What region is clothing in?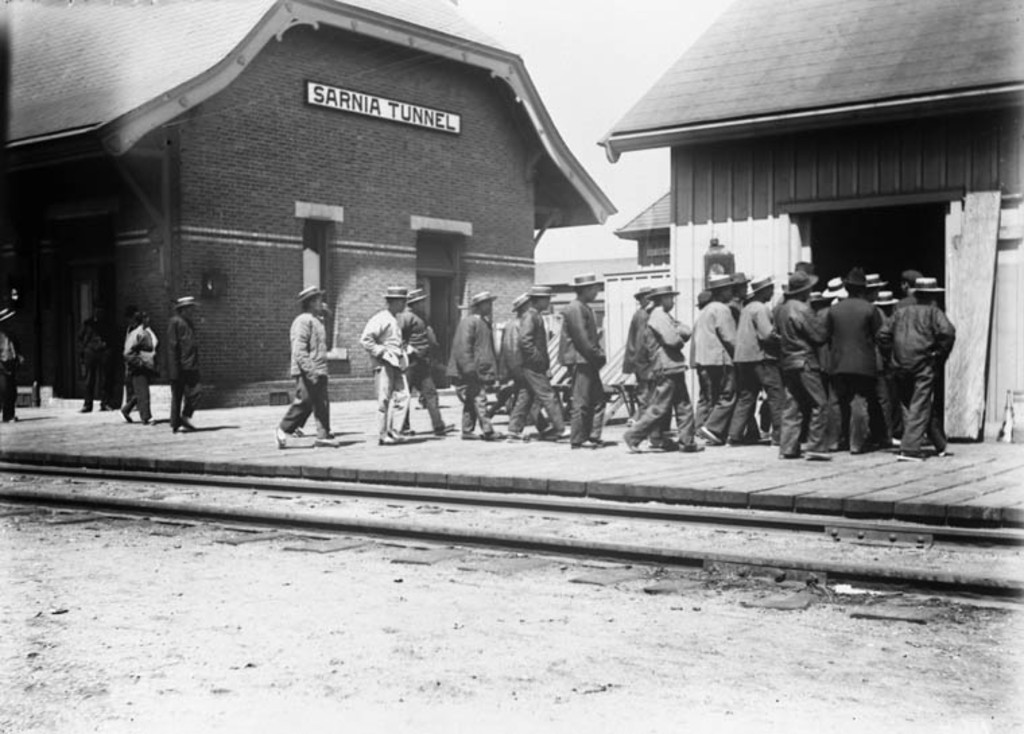
left=396, top=314, right=438, bottom=422.
